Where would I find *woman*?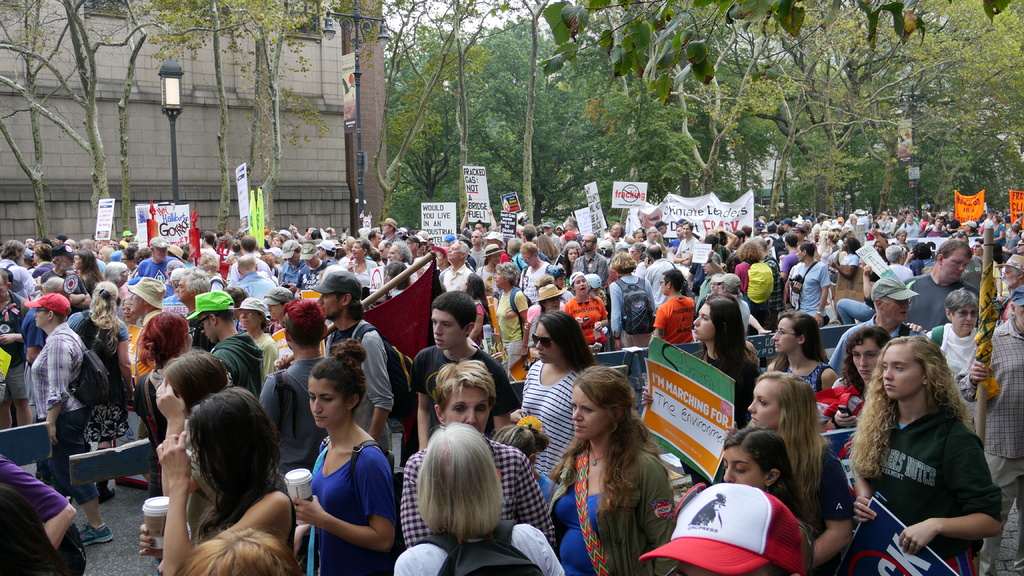
At <region>121, 296, 139, 339</region>.
